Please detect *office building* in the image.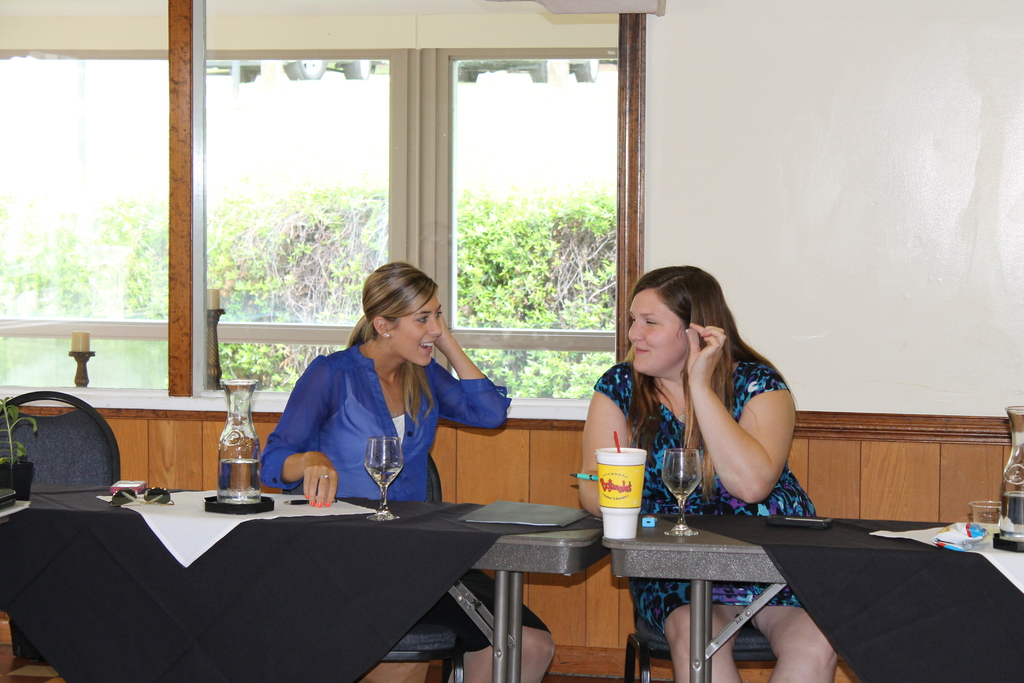
29,1,860,669.
